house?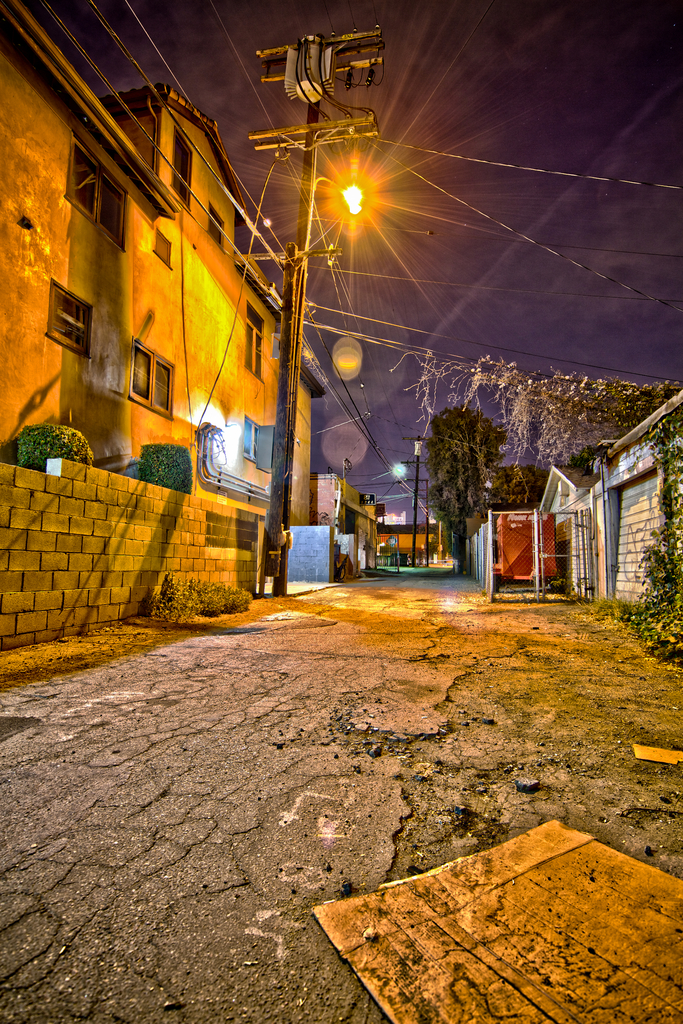
Rect(451, 458, 565, 610)
